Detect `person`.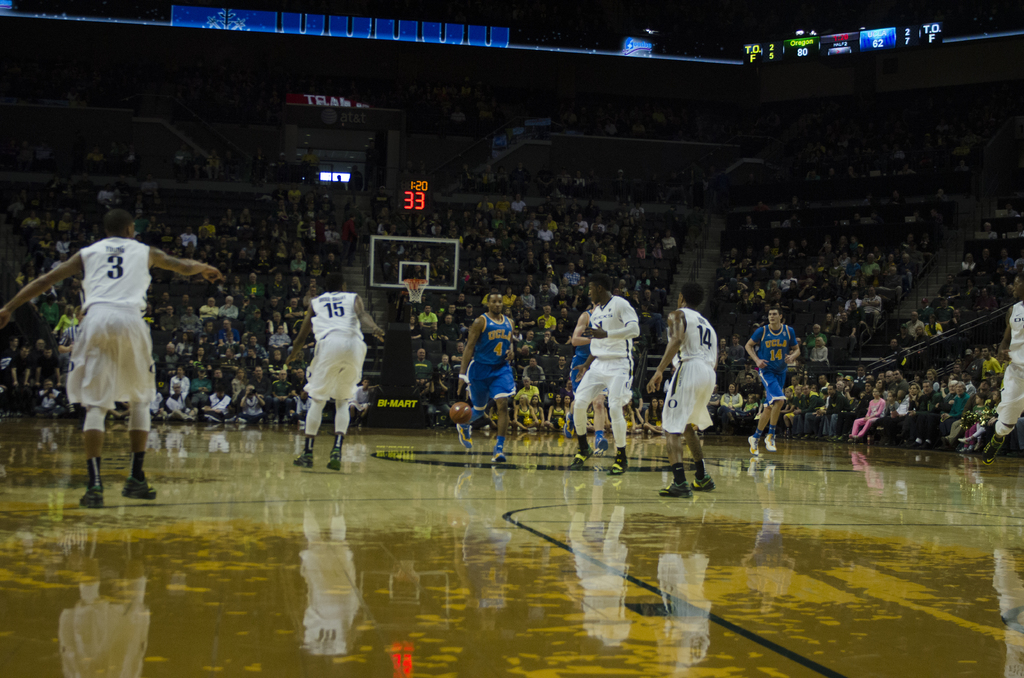
Detected at (left=291, top=253, right=305, bottom=271).
